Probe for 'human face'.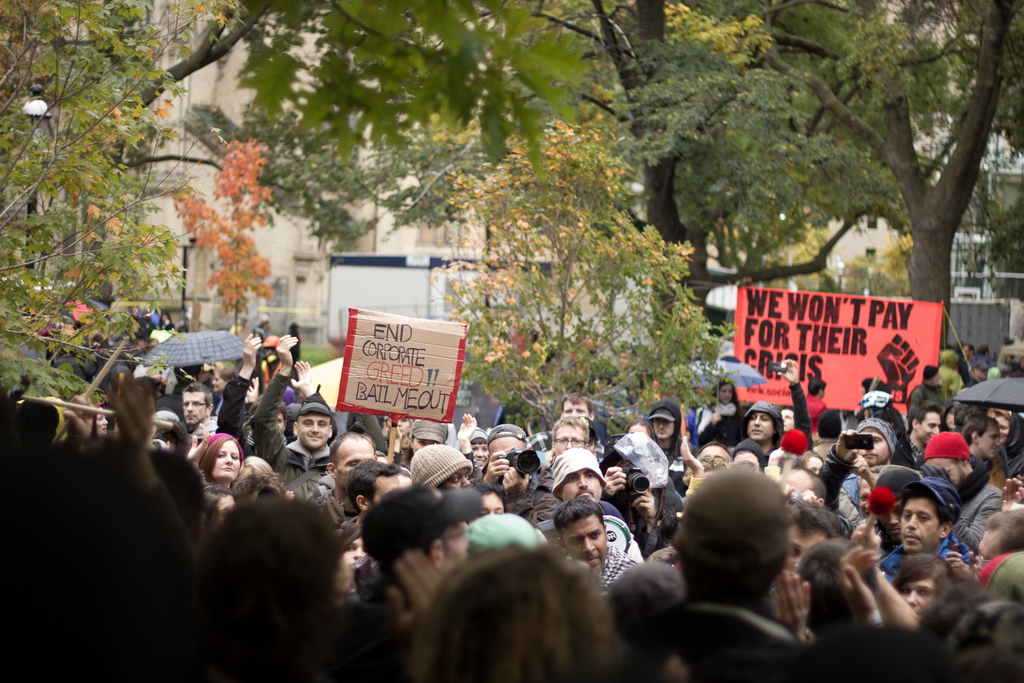
Probe result: [x1=748, y1=412, x2=770, y2=444].
